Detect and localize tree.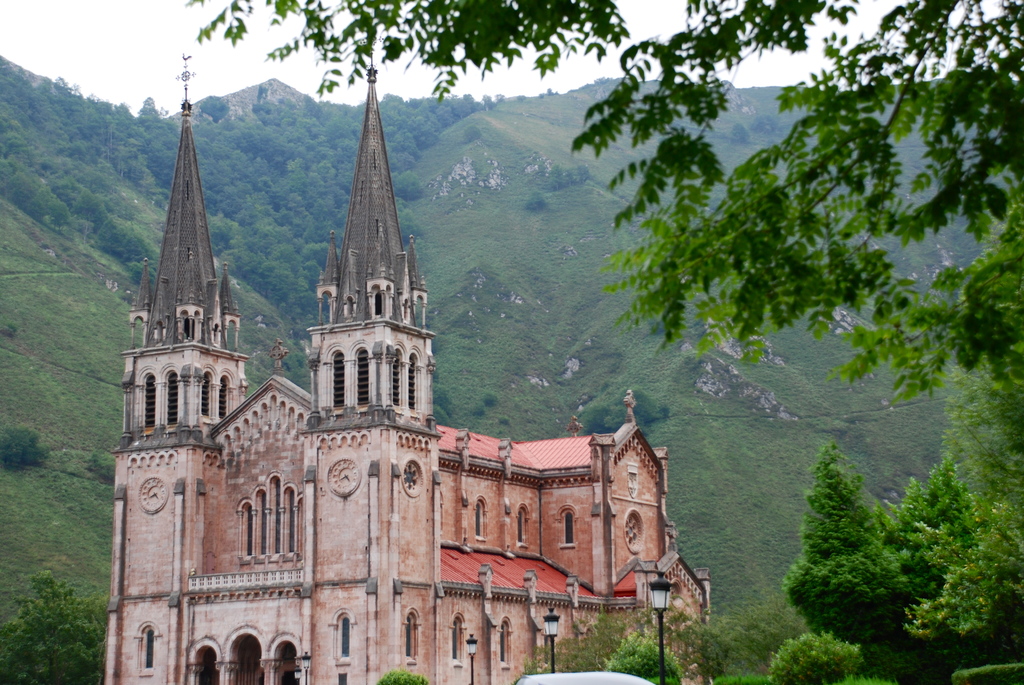
Localized at (x1=589, y1=75, x2=616, y2=86).
